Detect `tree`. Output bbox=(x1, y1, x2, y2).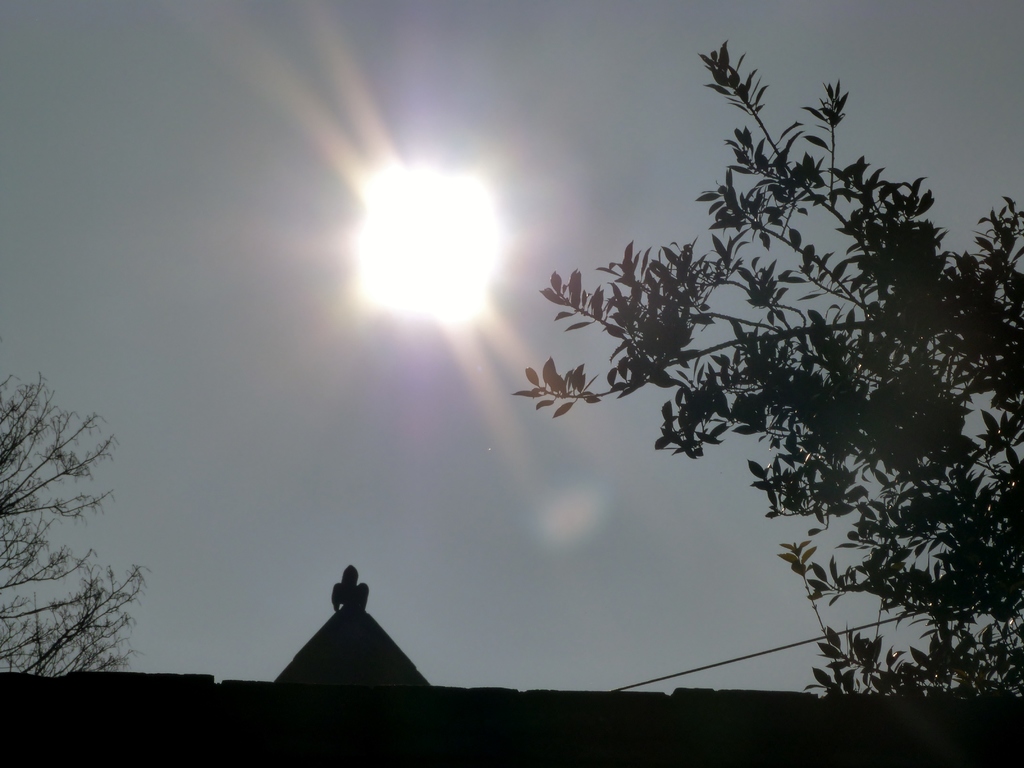
bbox=(0, 368, 148, 680).
